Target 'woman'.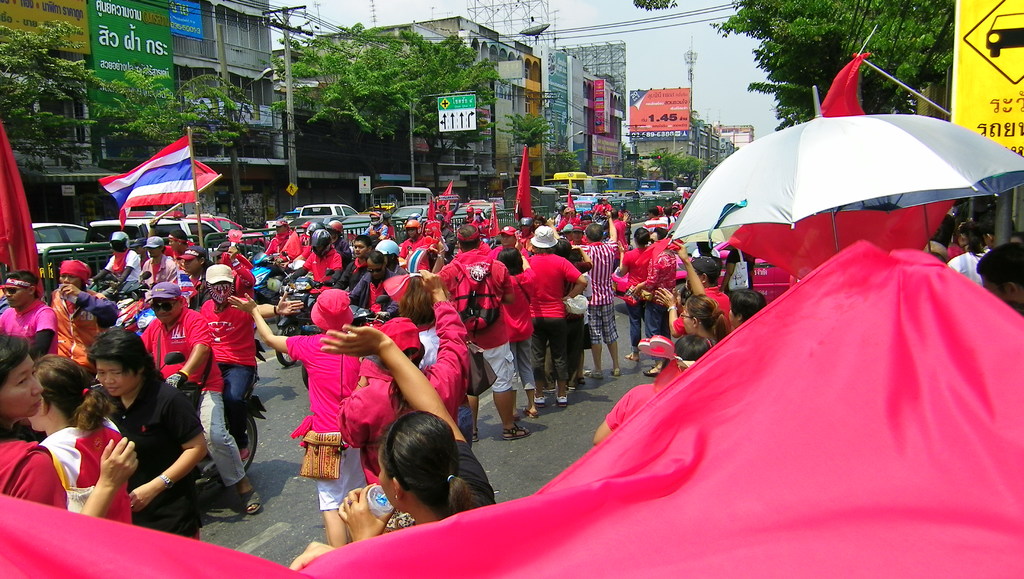
Target region: Rect(612, 228, 656, 361).
